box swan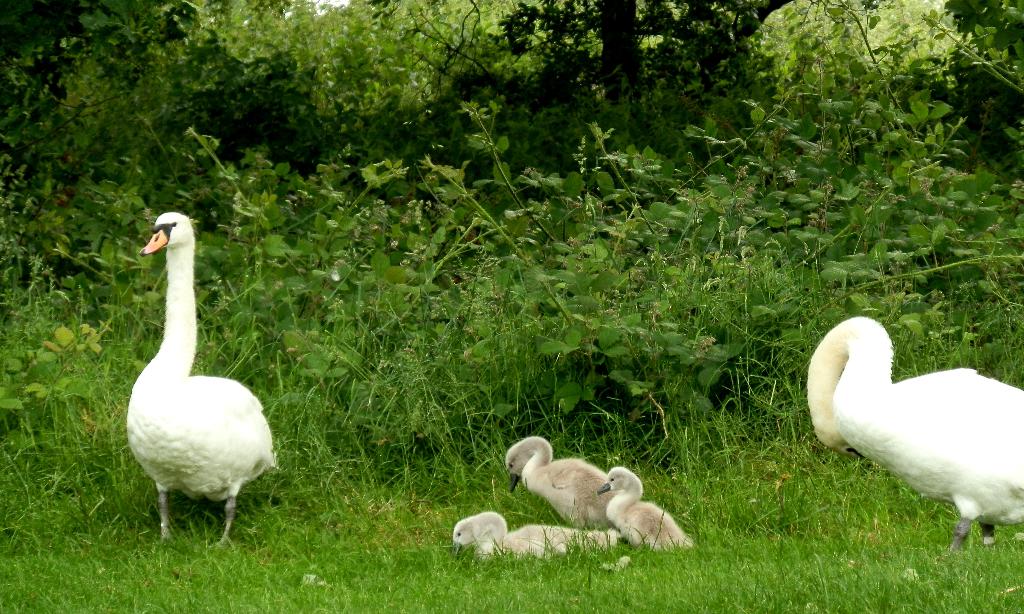
<box>593,469,692,554</box>
